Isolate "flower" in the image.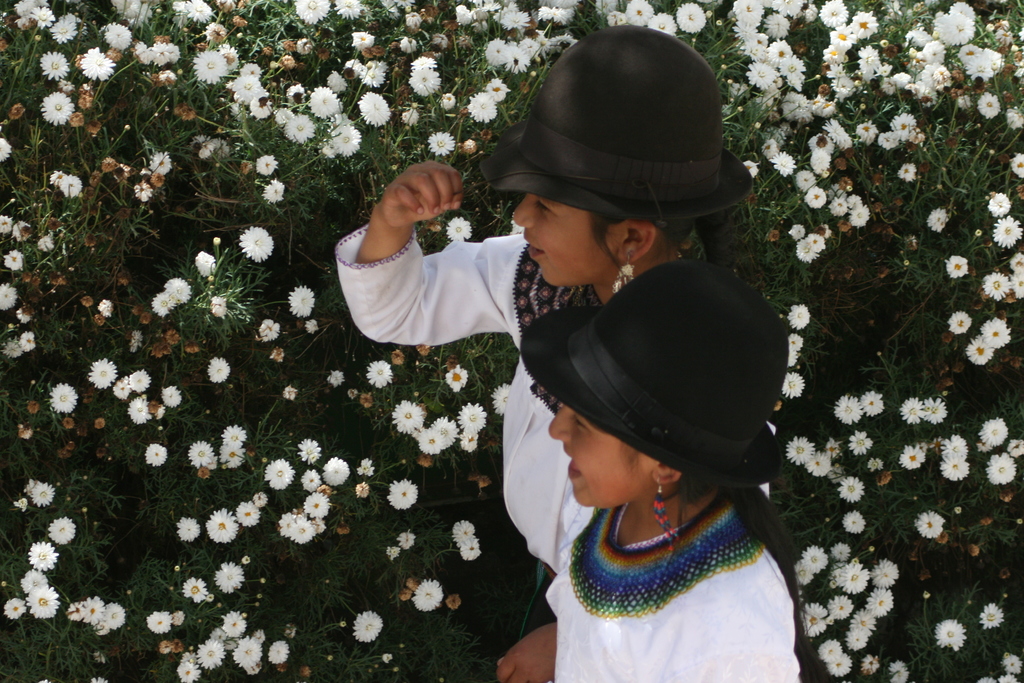
Isolated region: detection(858, 392, 883, 413).
